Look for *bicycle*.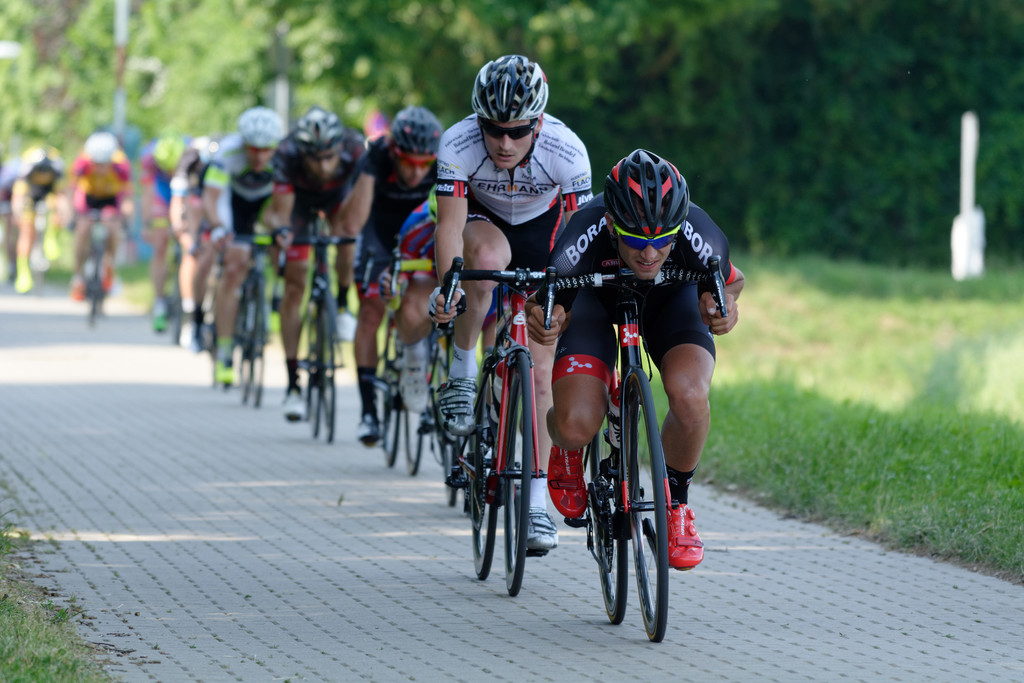
Found: pyautogui.locateOnScreen(217, 220, 293, 410).
